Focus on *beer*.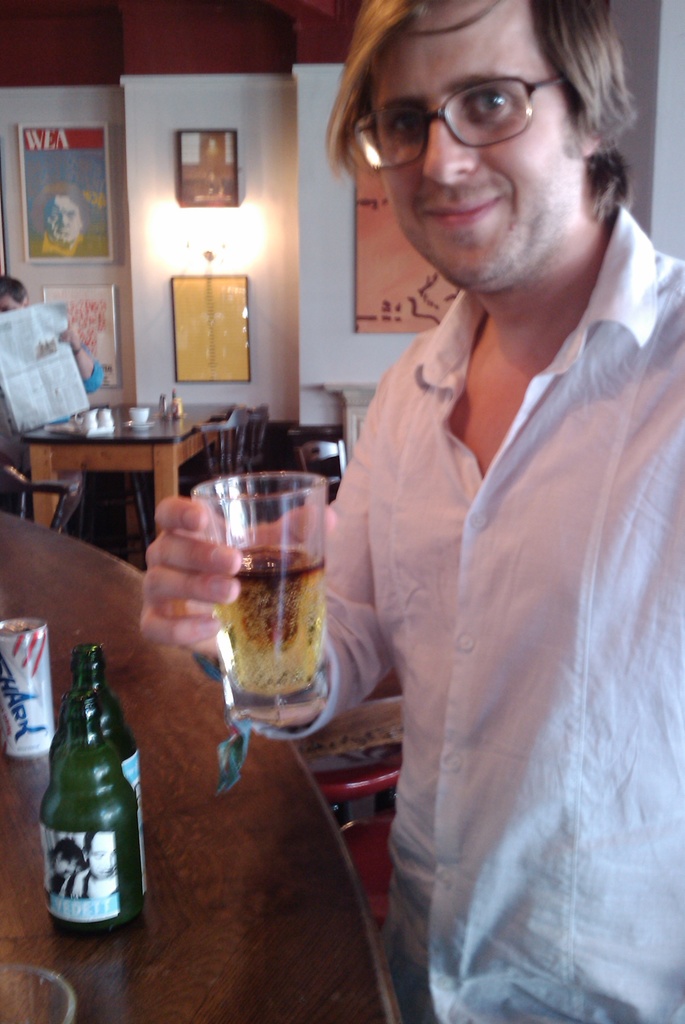
Focused at [40,643,150,953].
